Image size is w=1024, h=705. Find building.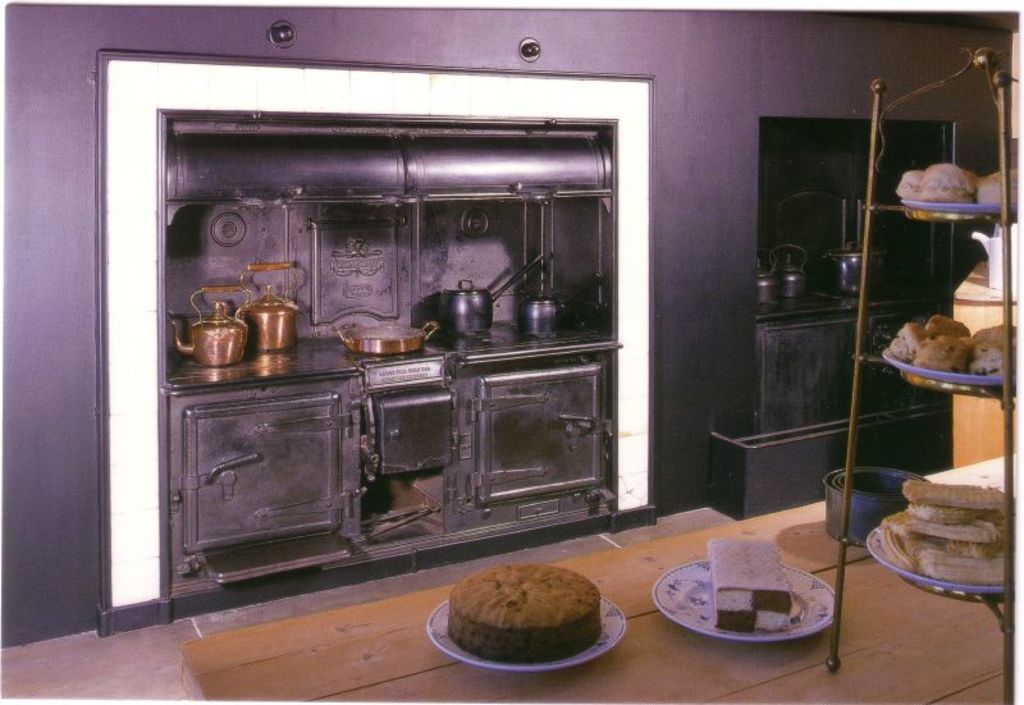
detection(0, 0, 1019, 702).
